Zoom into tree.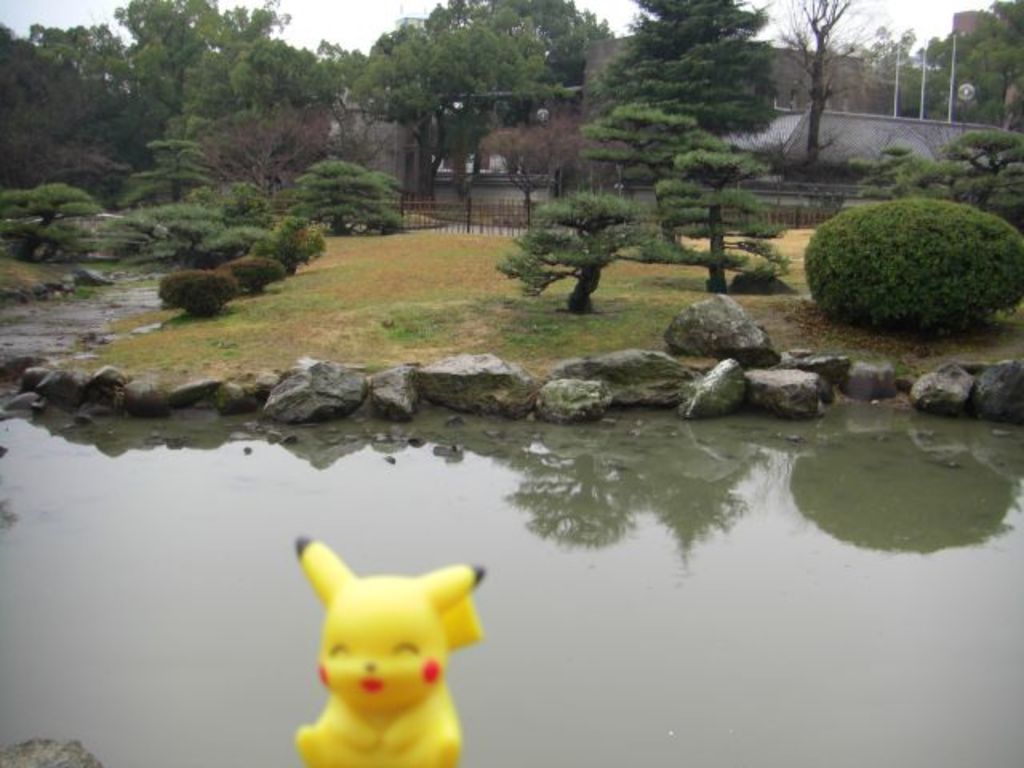
Zoom target: bbox=(493, 186, 701, 317).
